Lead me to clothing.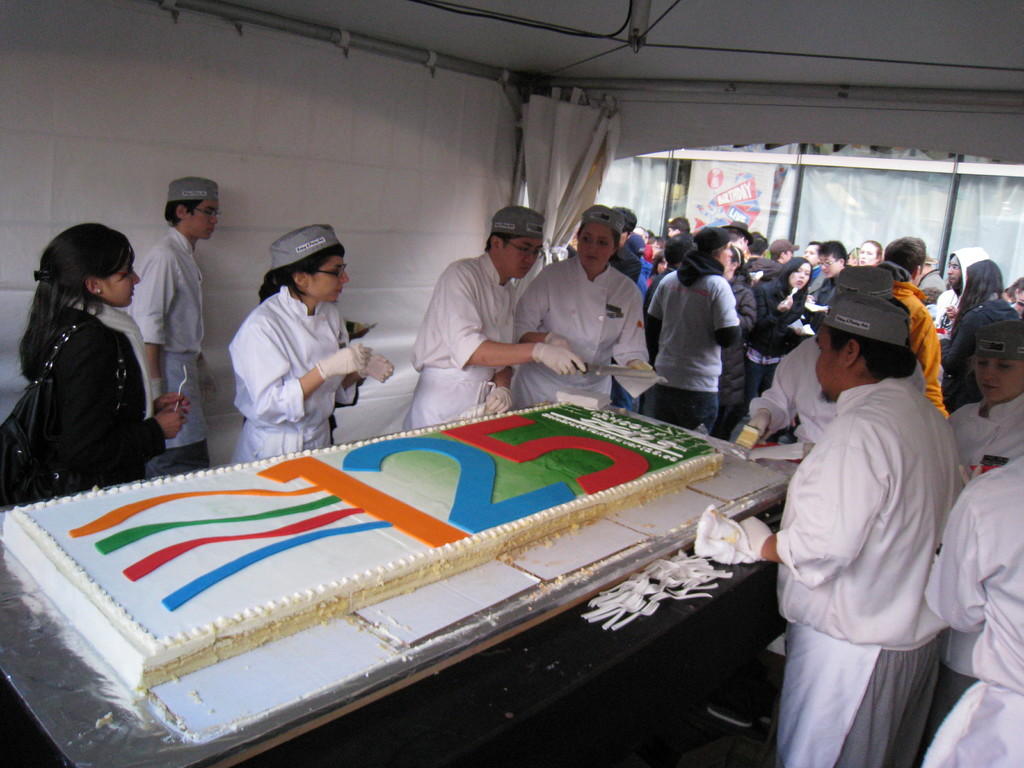
Lead to left=627, top=237, right=663, bottom=311.
